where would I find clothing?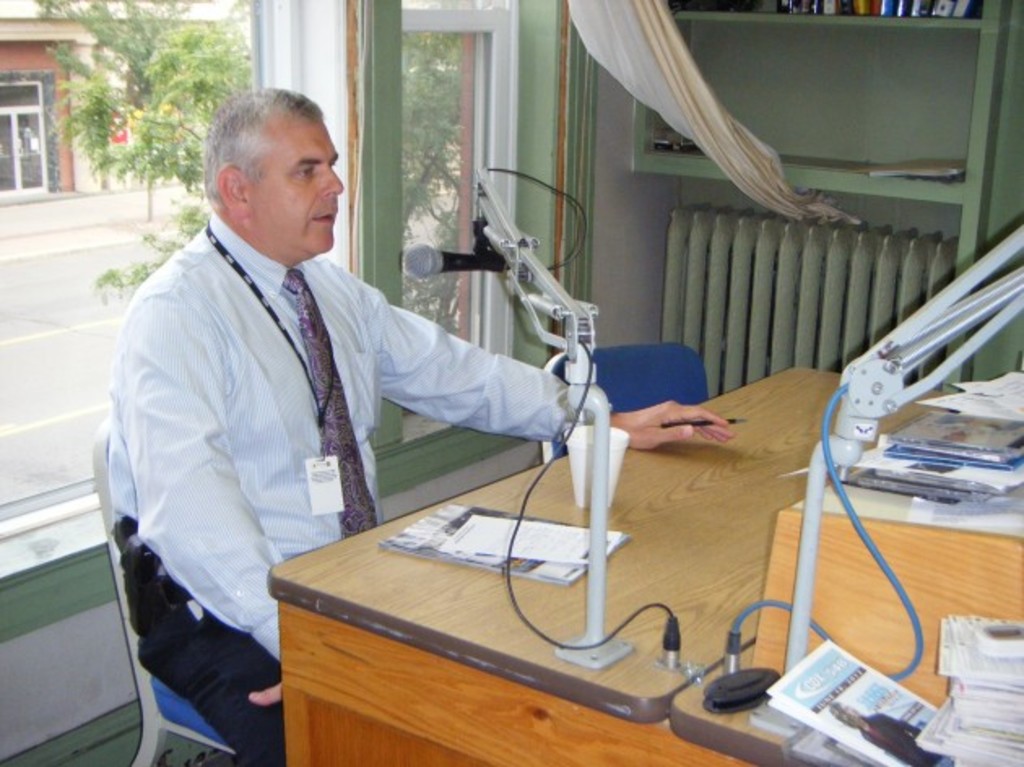
At <box>80,138,548,658</box>.
